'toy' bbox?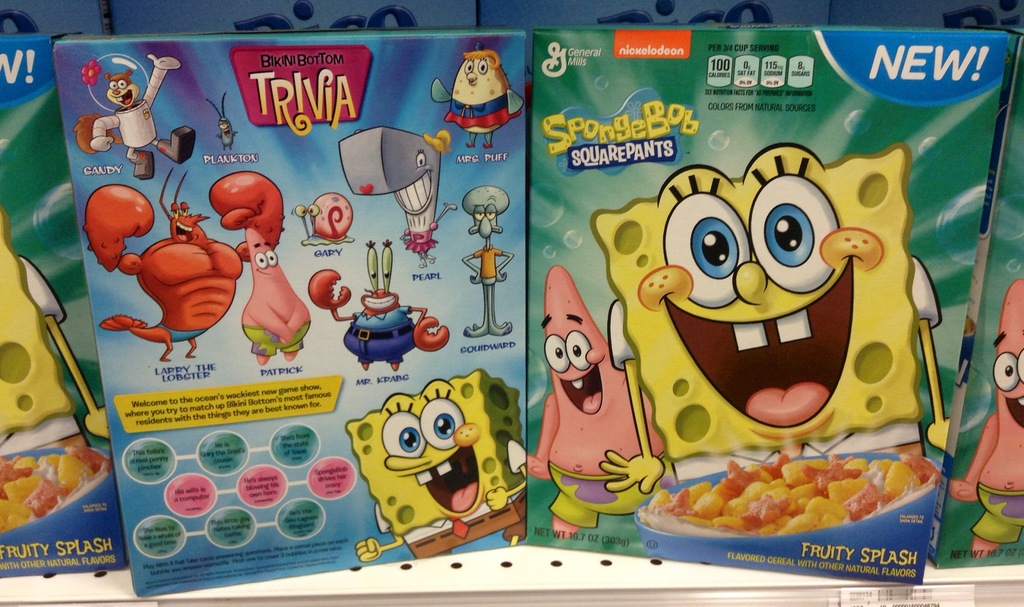
select_region(84, 166, 240, 357)
